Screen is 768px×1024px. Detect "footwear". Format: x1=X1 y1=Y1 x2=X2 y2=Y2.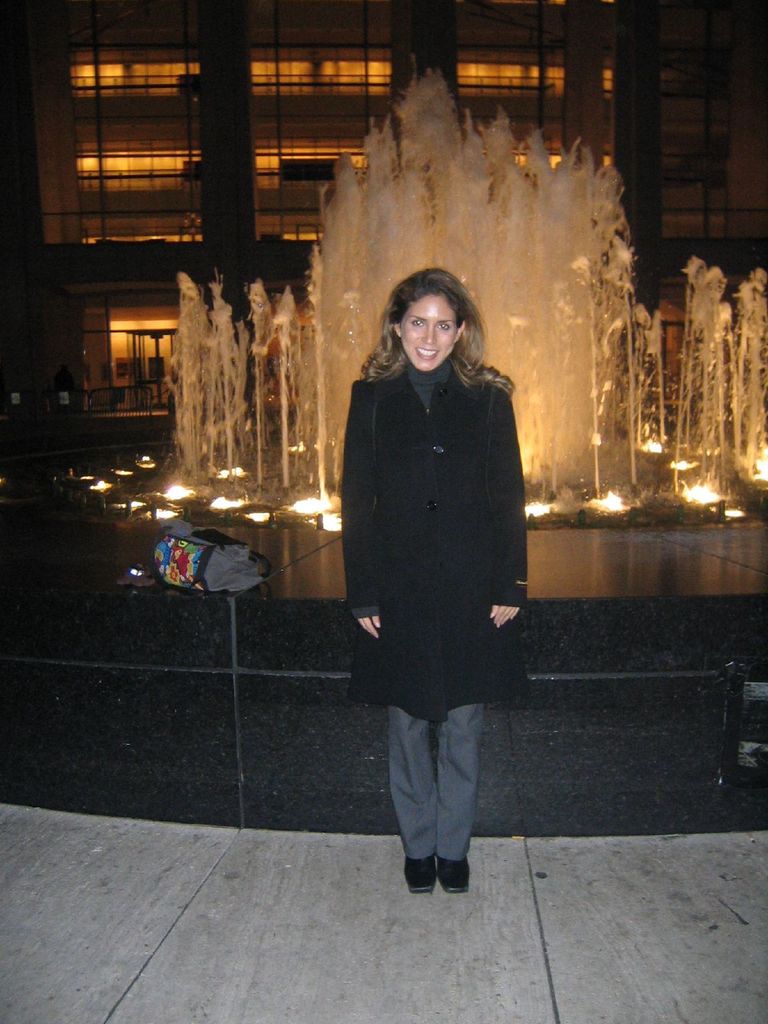
x1=437 y1=858 x2=467 y2=897.
